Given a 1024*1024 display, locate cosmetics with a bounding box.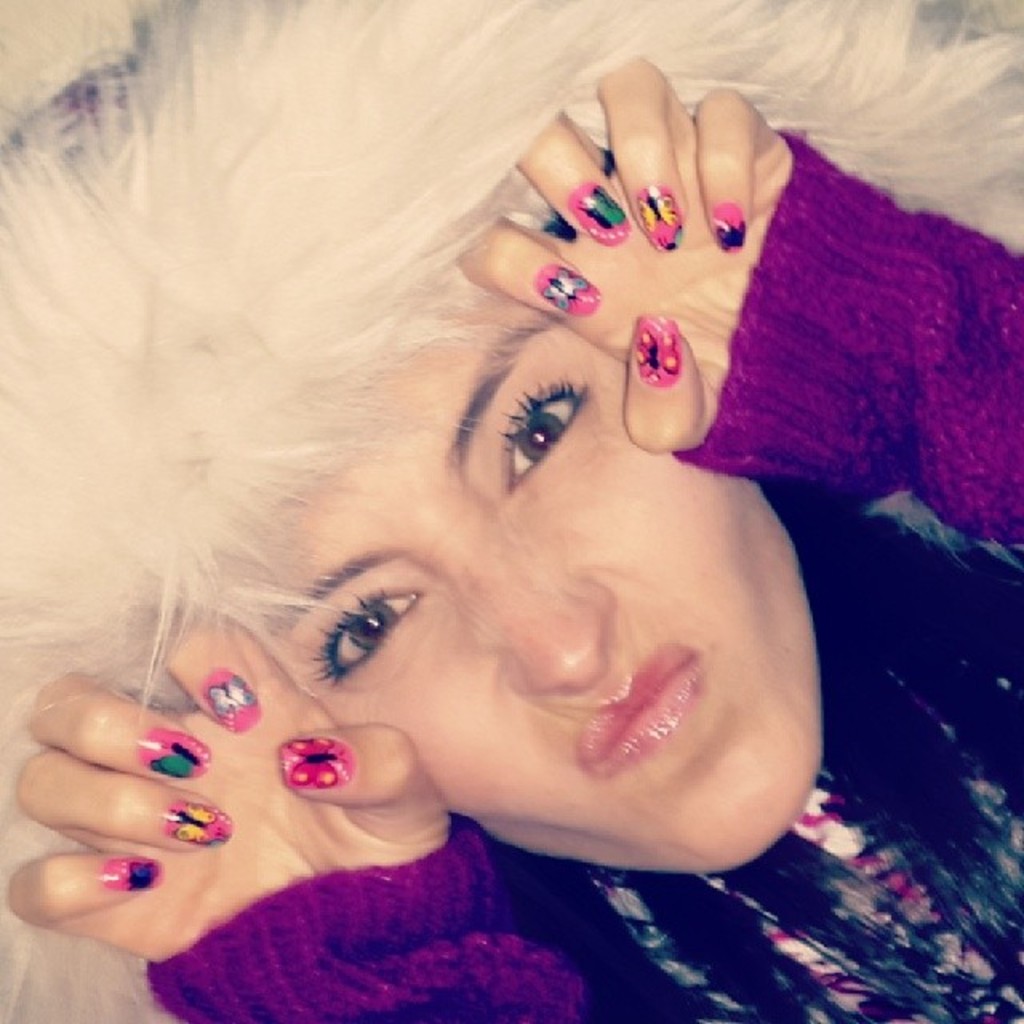
Located: Rect(480, 374, 600, 486).
